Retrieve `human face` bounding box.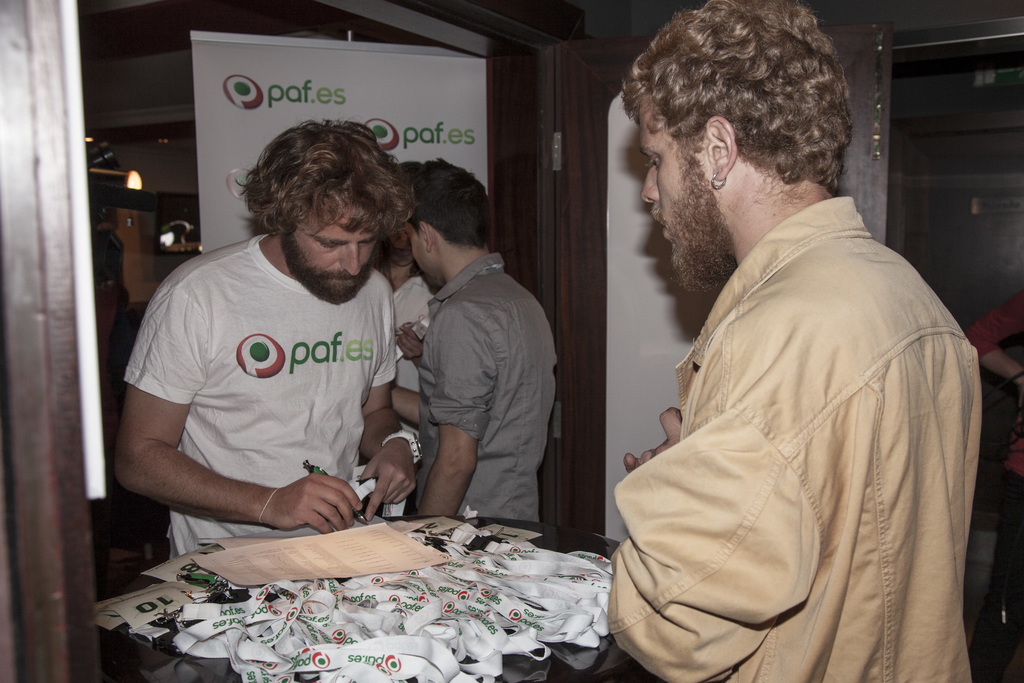
Bounding box: bbox=[408, 217, 433, 277].
